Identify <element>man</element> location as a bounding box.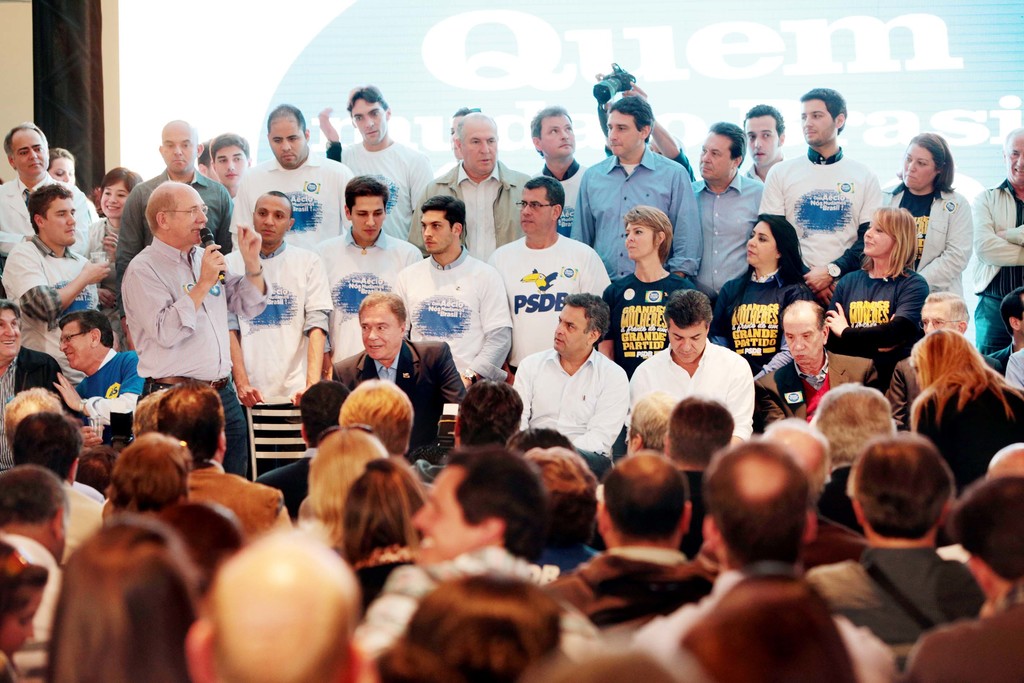
x1=44, y1=306, x2=145, y2=426.
